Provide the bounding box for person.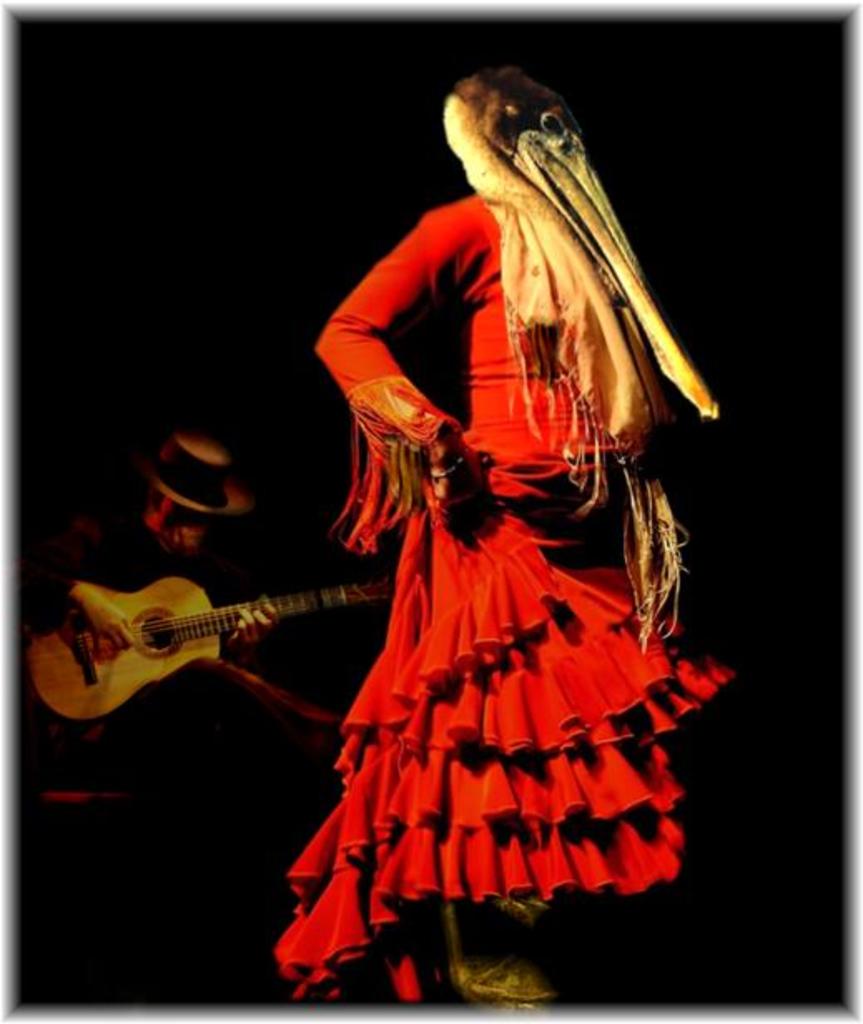
{"x1": 233, "y1": 35, "x2": 755, "y2": 984}.
